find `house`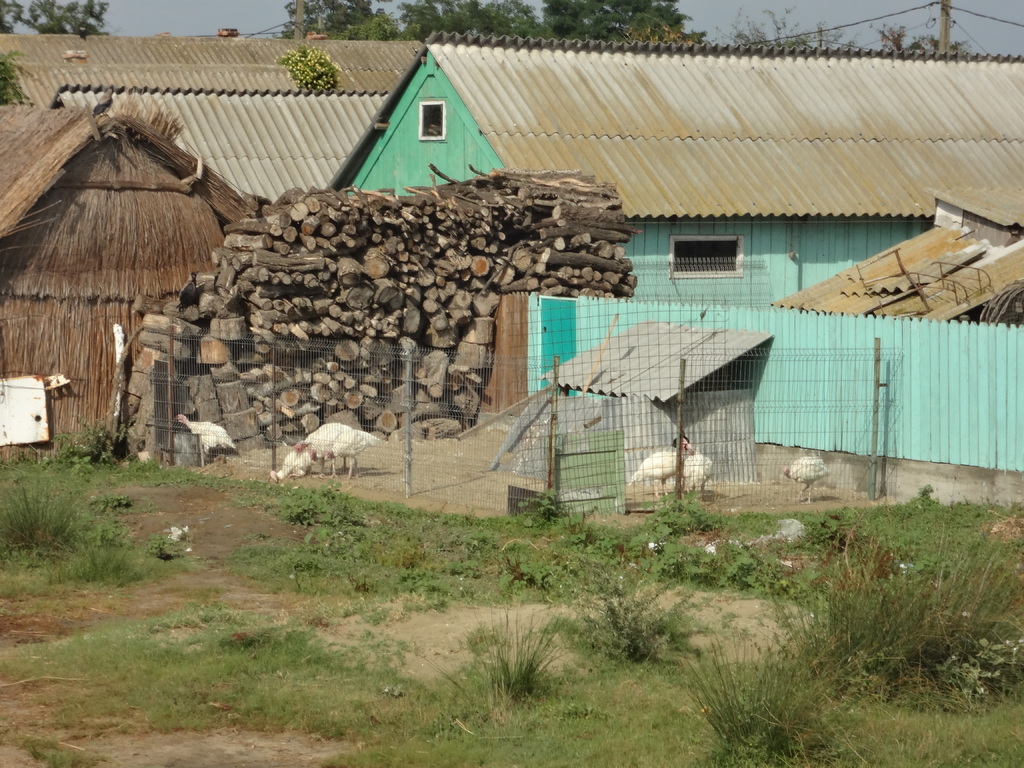
81,33,1005,579
